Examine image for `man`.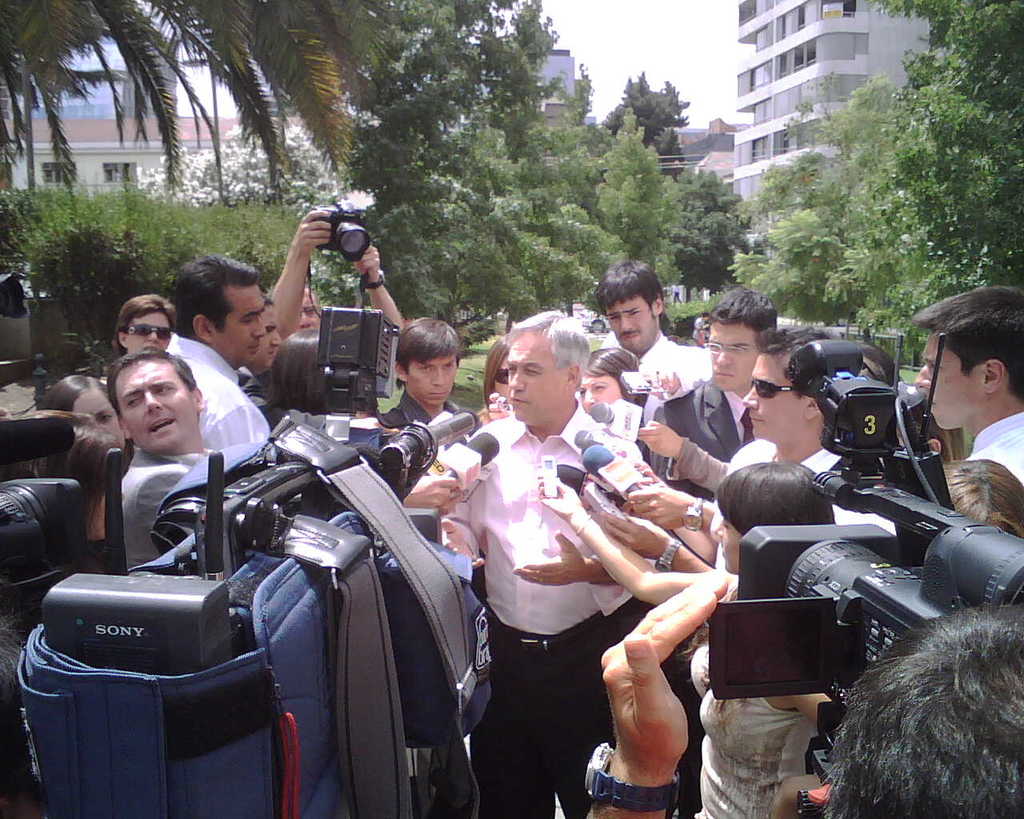
Examination result: <region>455, 321, 706, 803</region>.
